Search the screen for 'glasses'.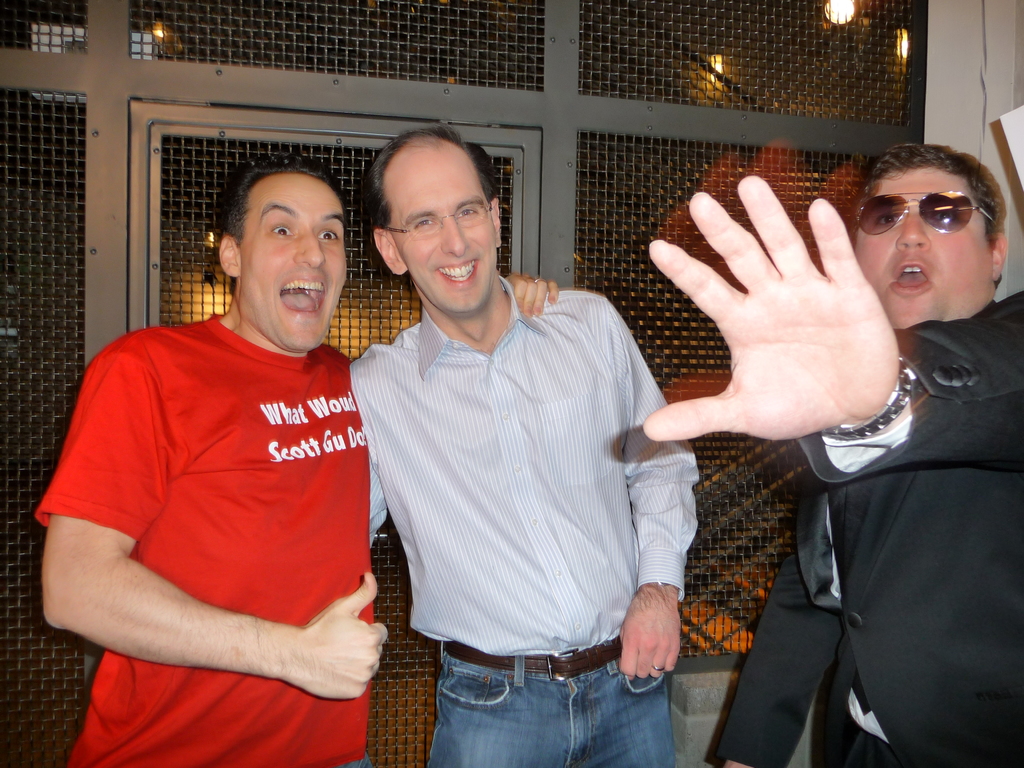
Found at [381, 197, 486, 242].
